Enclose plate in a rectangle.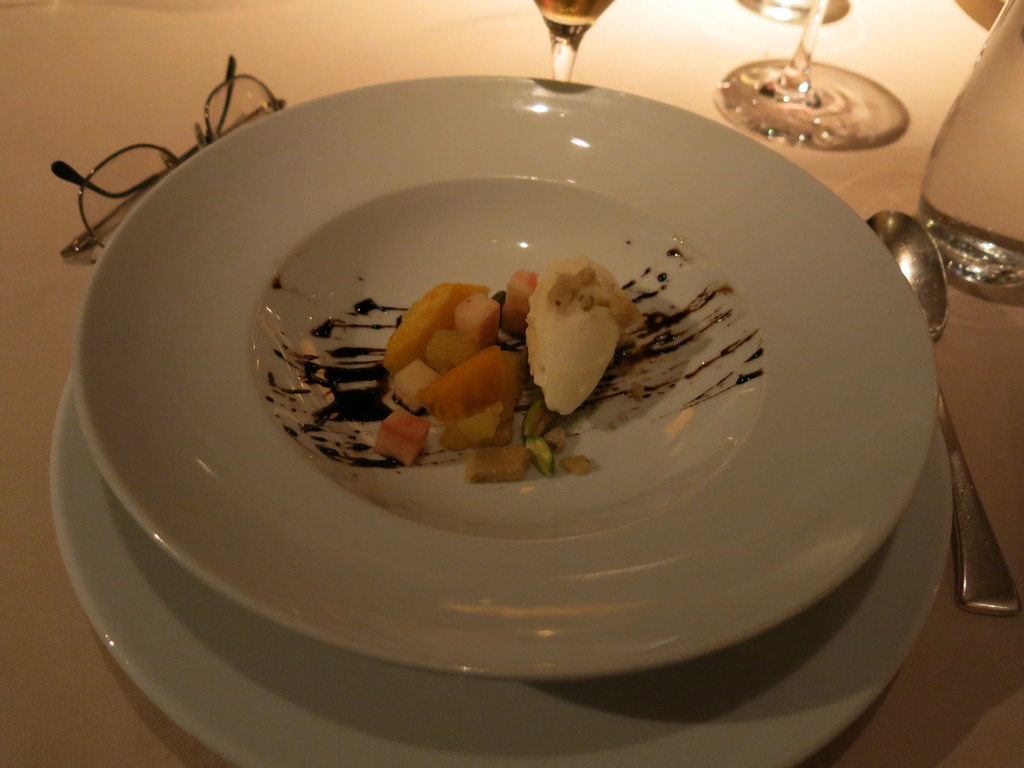
locate(70, 76, 939, 680).
